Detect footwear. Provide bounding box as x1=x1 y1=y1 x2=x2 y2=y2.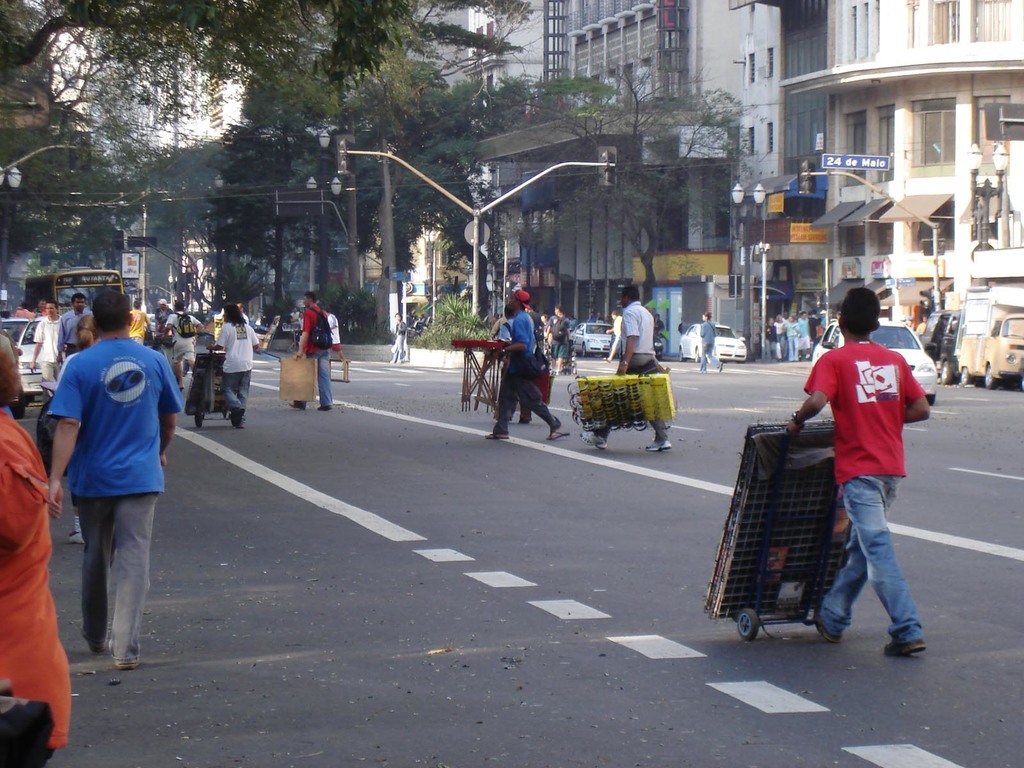
x1=317 y1=403 x2=337 y2=413.
